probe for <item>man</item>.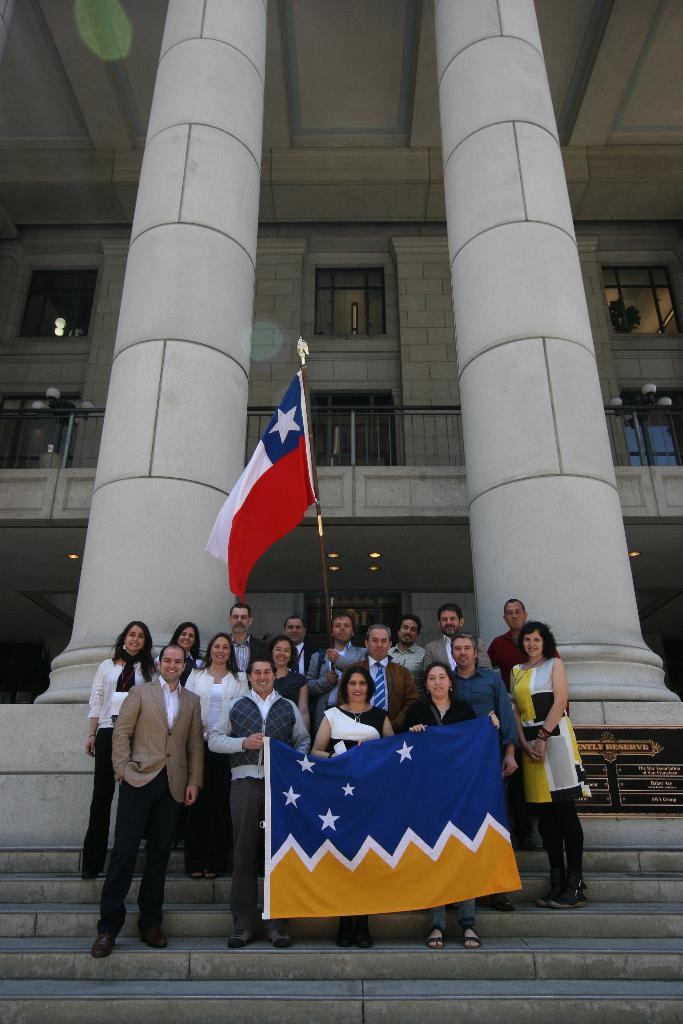
Probe result: 201, 654, 312, 952.
